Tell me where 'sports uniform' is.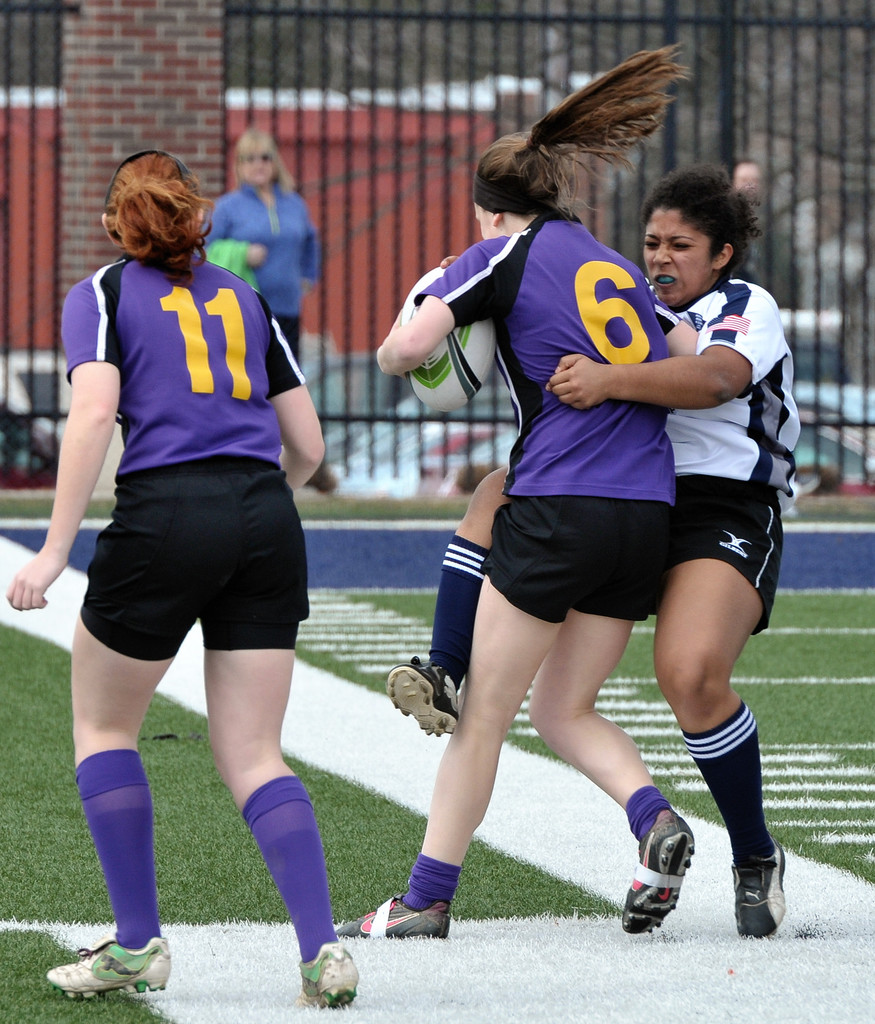
'sports uniform' is at <region>41, 250, 373, 1007</region>.
